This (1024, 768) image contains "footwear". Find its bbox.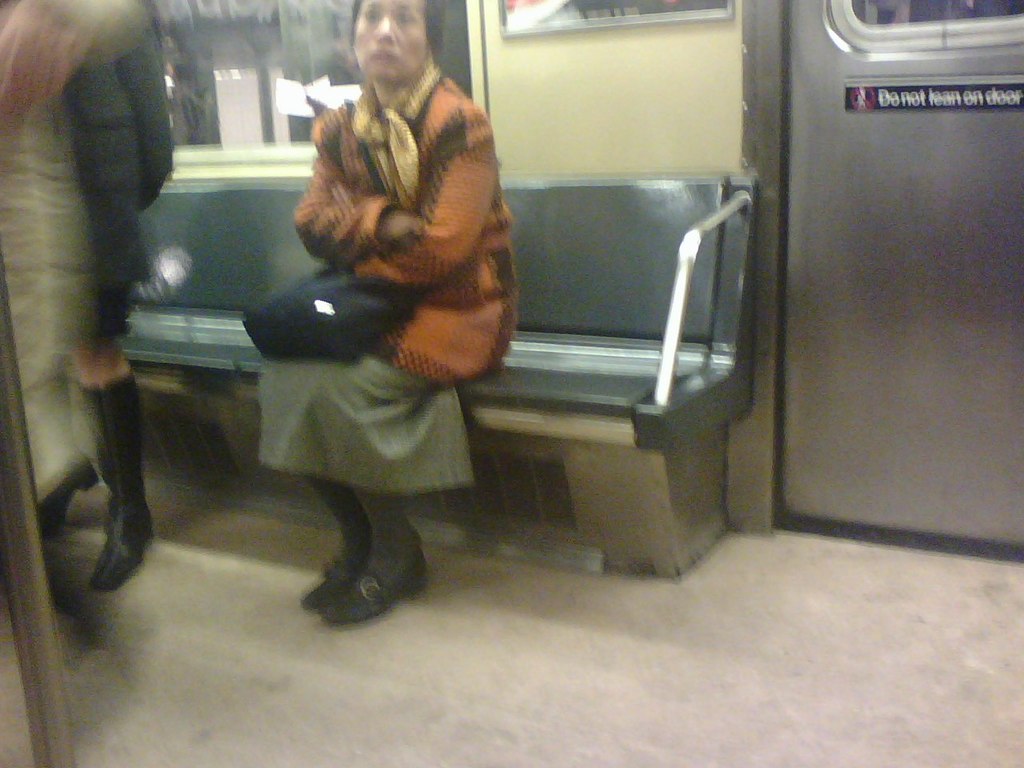
[294, 539, 378, 617].
